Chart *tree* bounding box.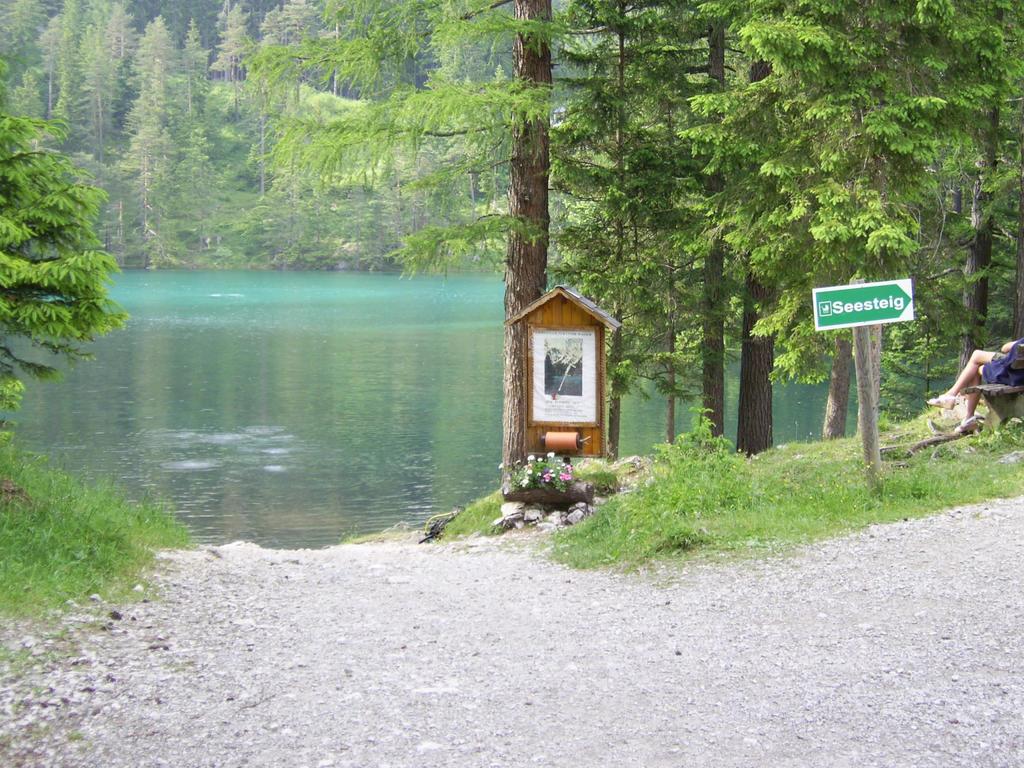
Charted: [253, 0, 724, 491].
